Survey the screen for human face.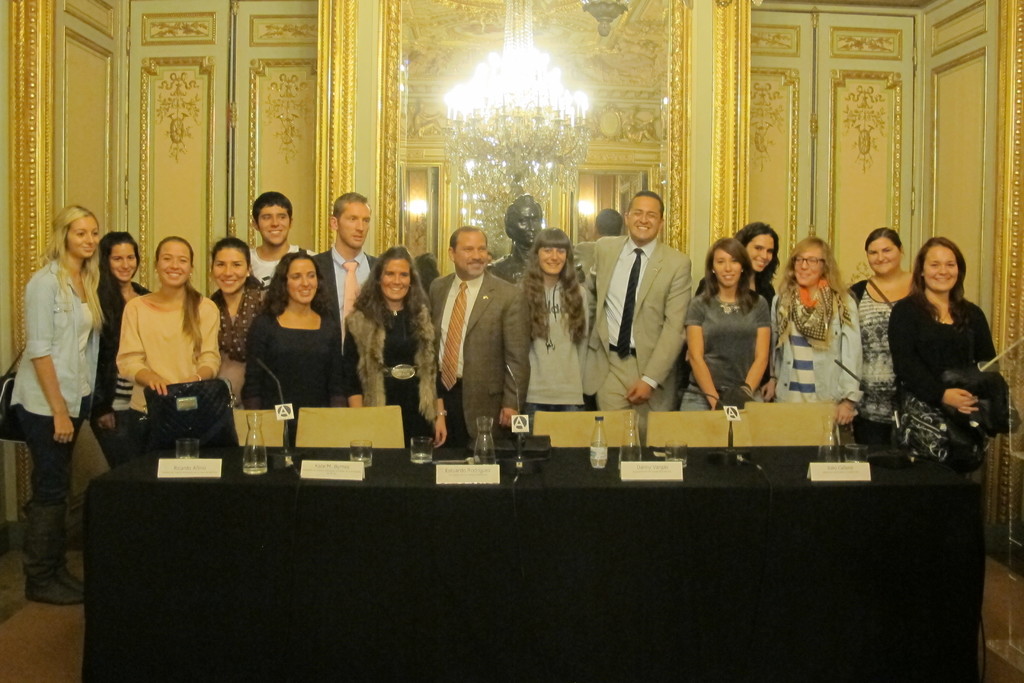
Survey found: locate(336, 198, 371, 248).
